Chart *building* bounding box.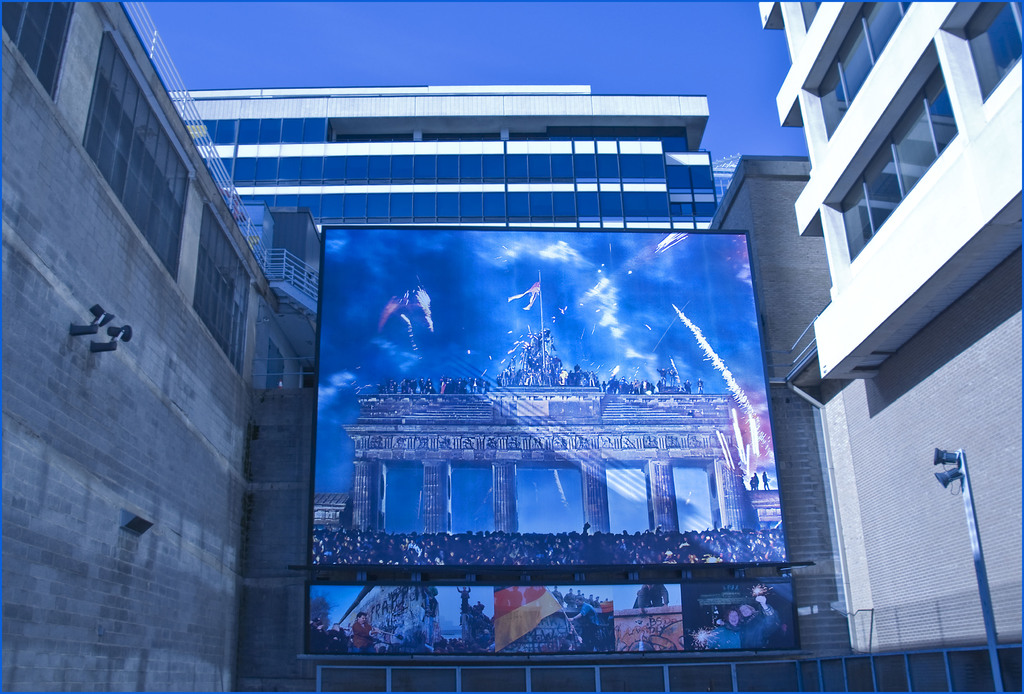
Charted: left=753, top=0, right=1023, bottom=650.
